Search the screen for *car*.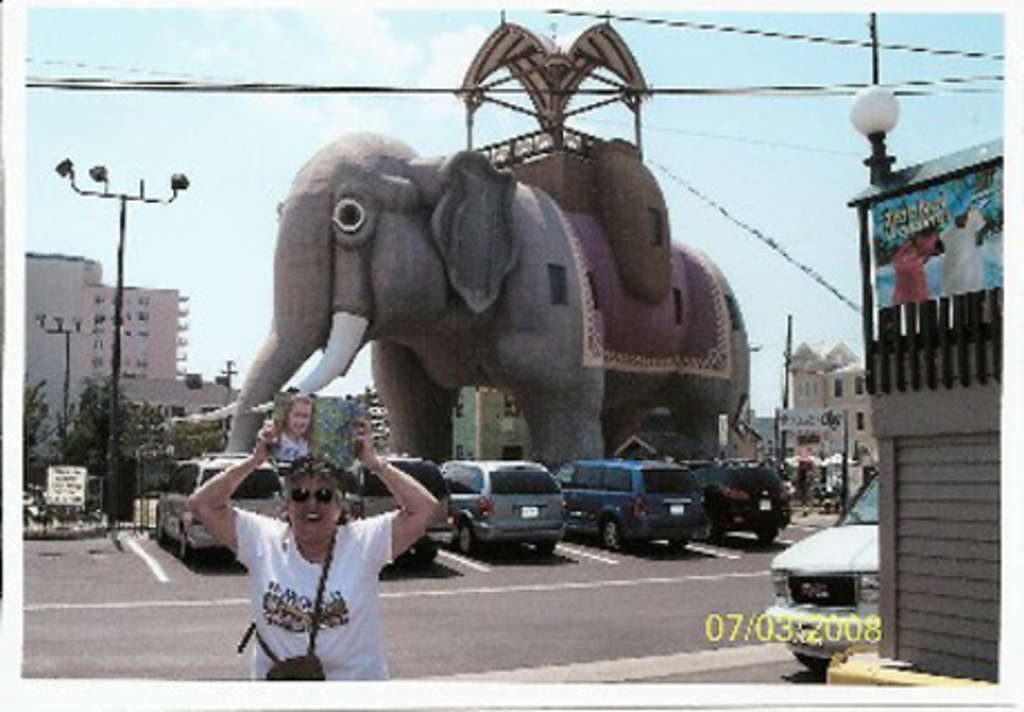
Found at {"left": 416, "top": 461, "right": 574, "bottom": 563}.
